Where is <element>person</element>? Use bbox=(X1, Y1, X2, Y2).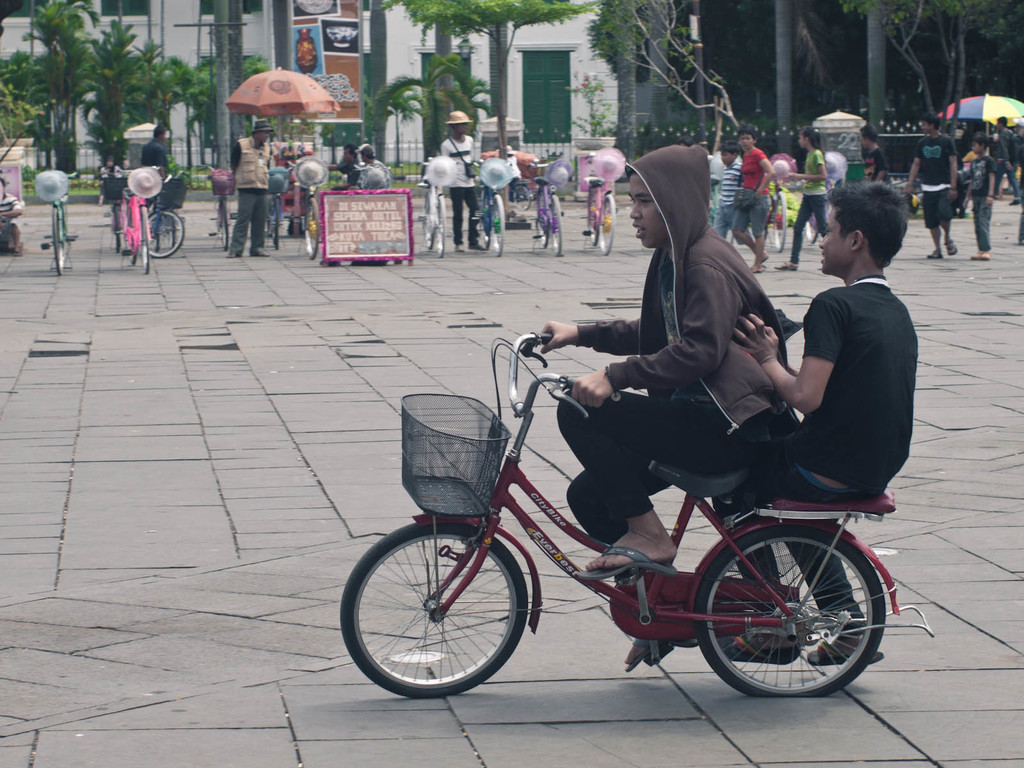
bbox=(347, 145, 392, 192).
